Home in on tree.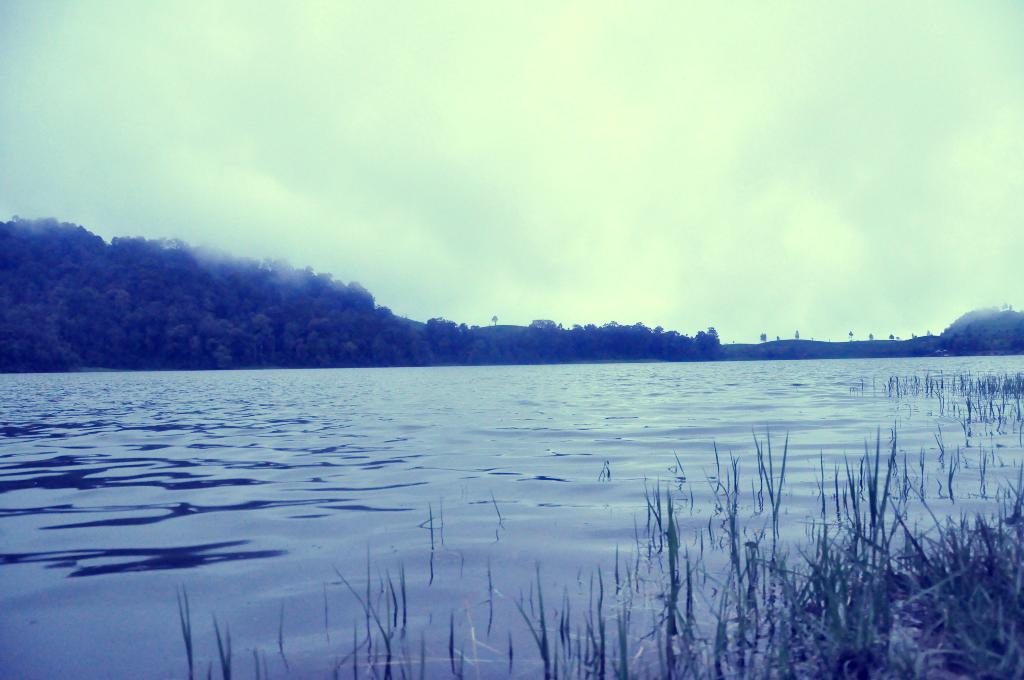
Homed in at 413,316,474,368.
